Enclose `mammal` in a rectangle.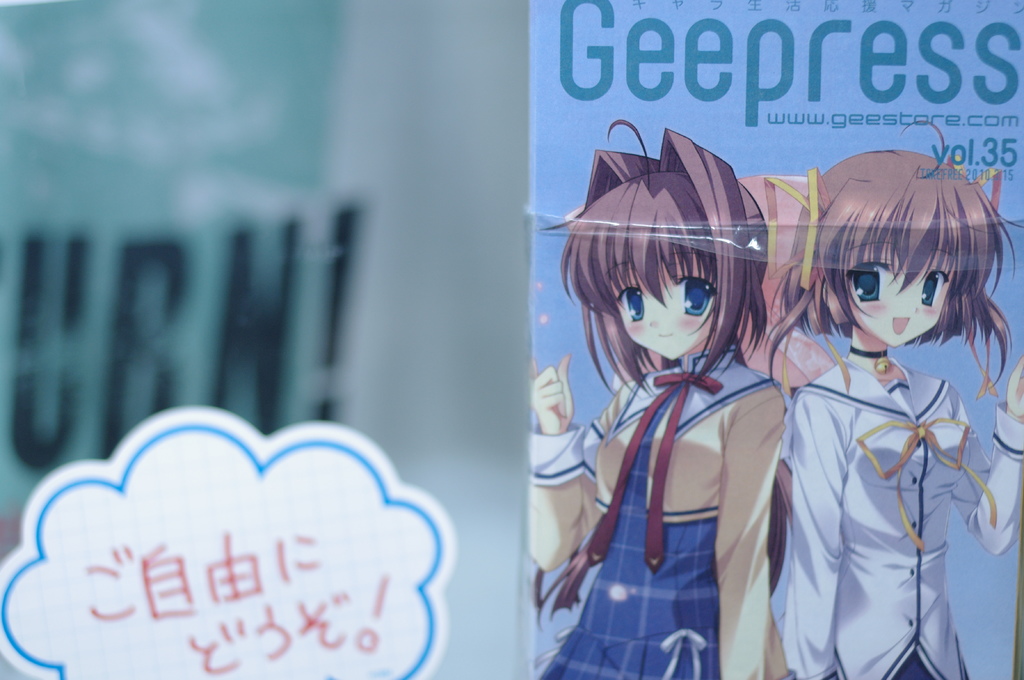
{"x1": 766, "y1": 116, "x2": 1023, "y2": 679}.
